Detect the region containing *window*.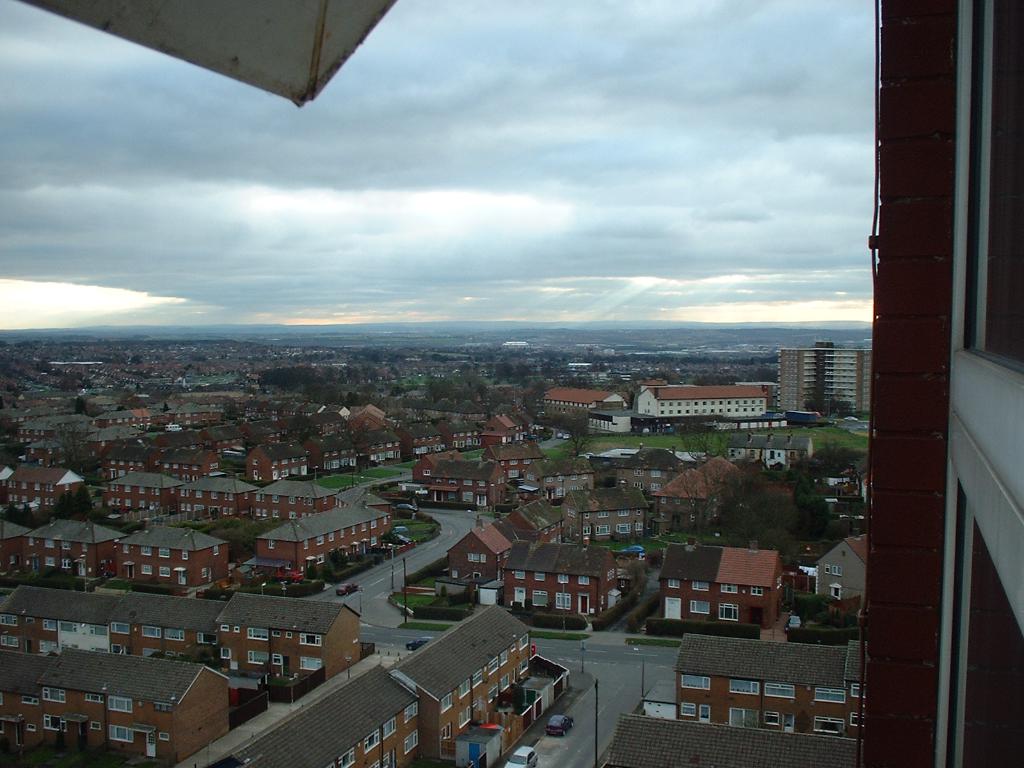
815/719/844/732.
